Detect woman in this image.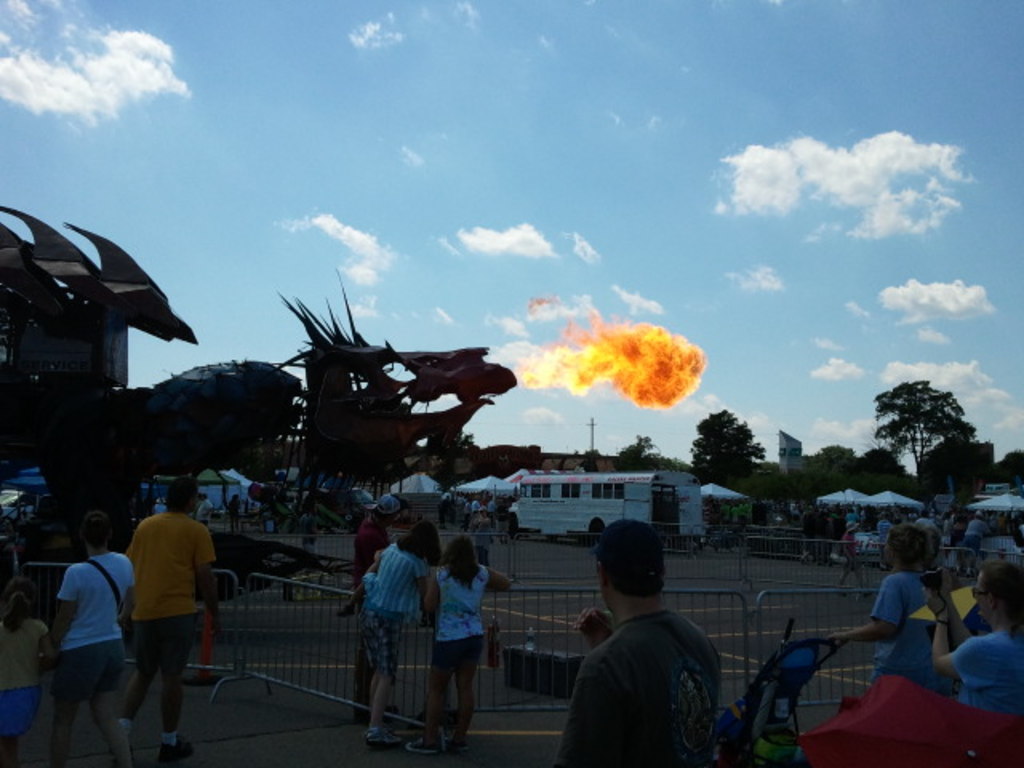
Detection: rect(406, 530, 498, 750).
